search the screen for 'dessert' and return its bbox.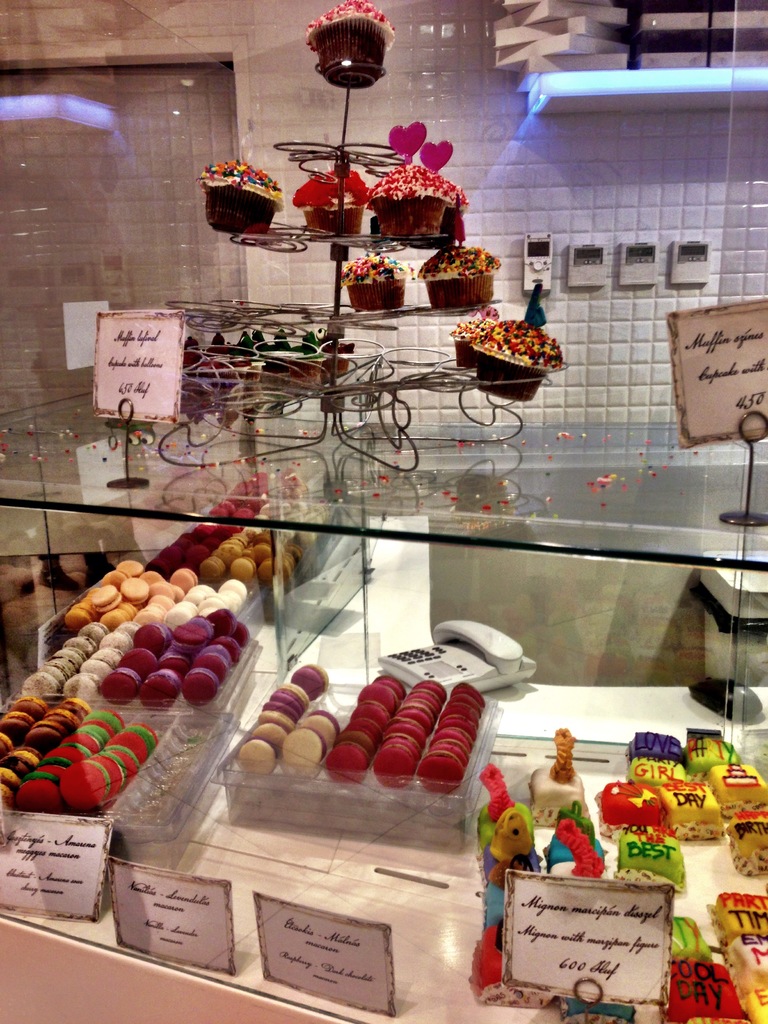
Found: pyautogui.locateOnScreen(411, 678, 483, 808).
